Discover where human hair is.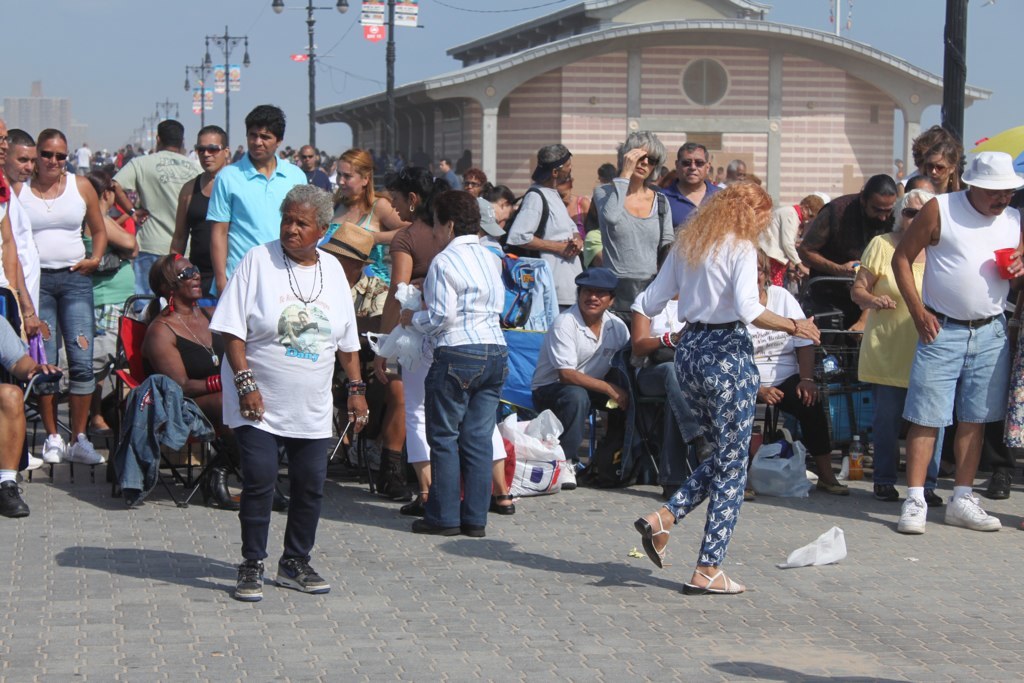
Discovered at <bbox>81, 171, 114, 236</bbox>.
